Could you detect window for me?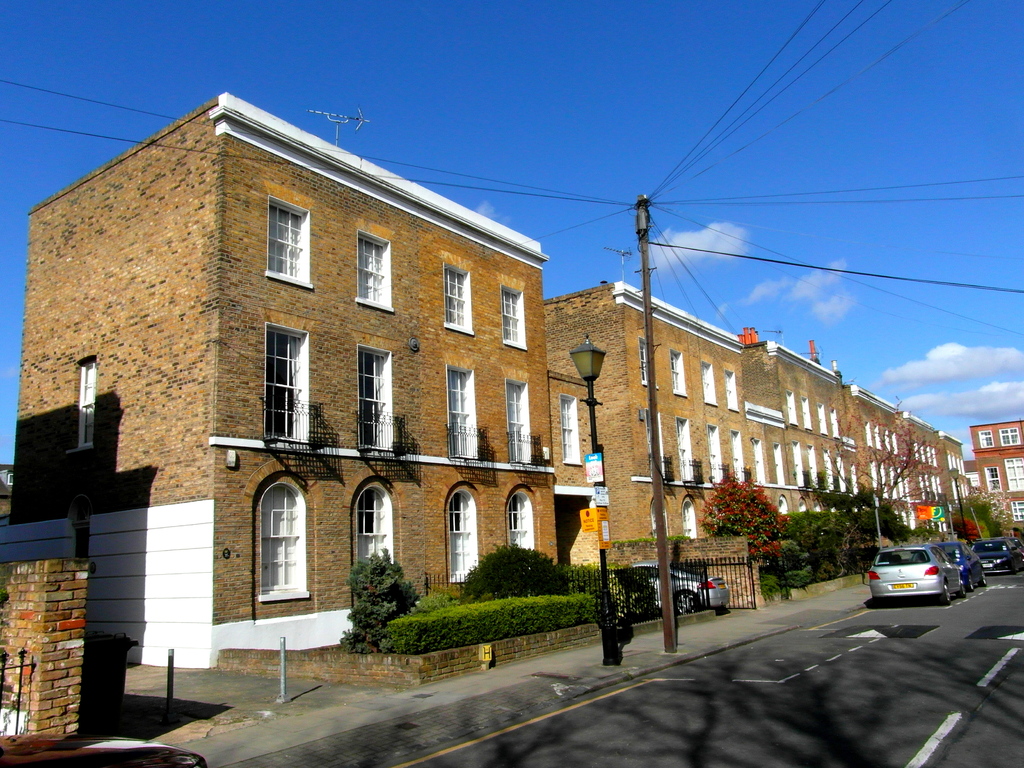
Detection result: [353, 232, 394, 314].
